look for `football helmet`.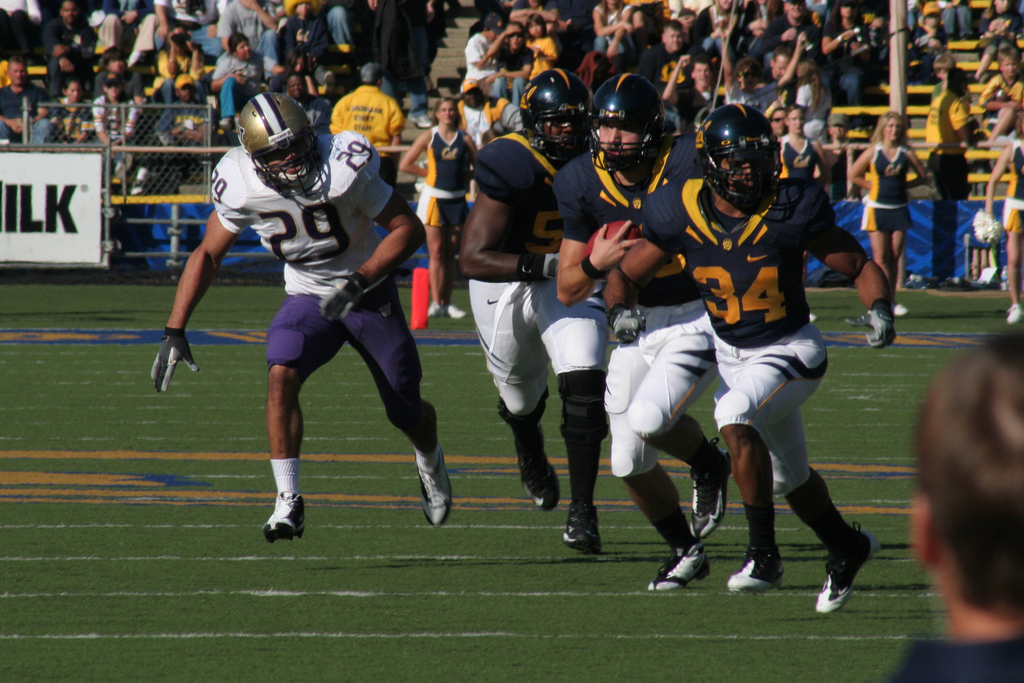
Found: bbox=(516, 72, 593, 162).
